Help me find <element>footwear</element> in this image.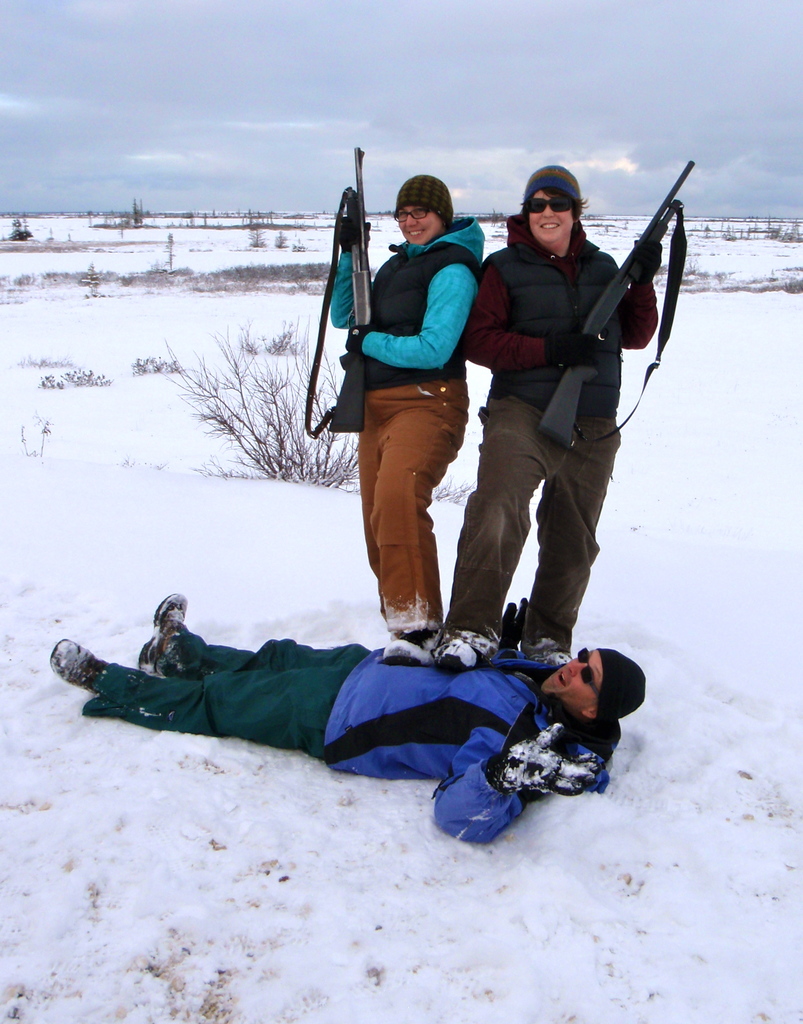
Found it: rect(49, 636, 108, 689).
